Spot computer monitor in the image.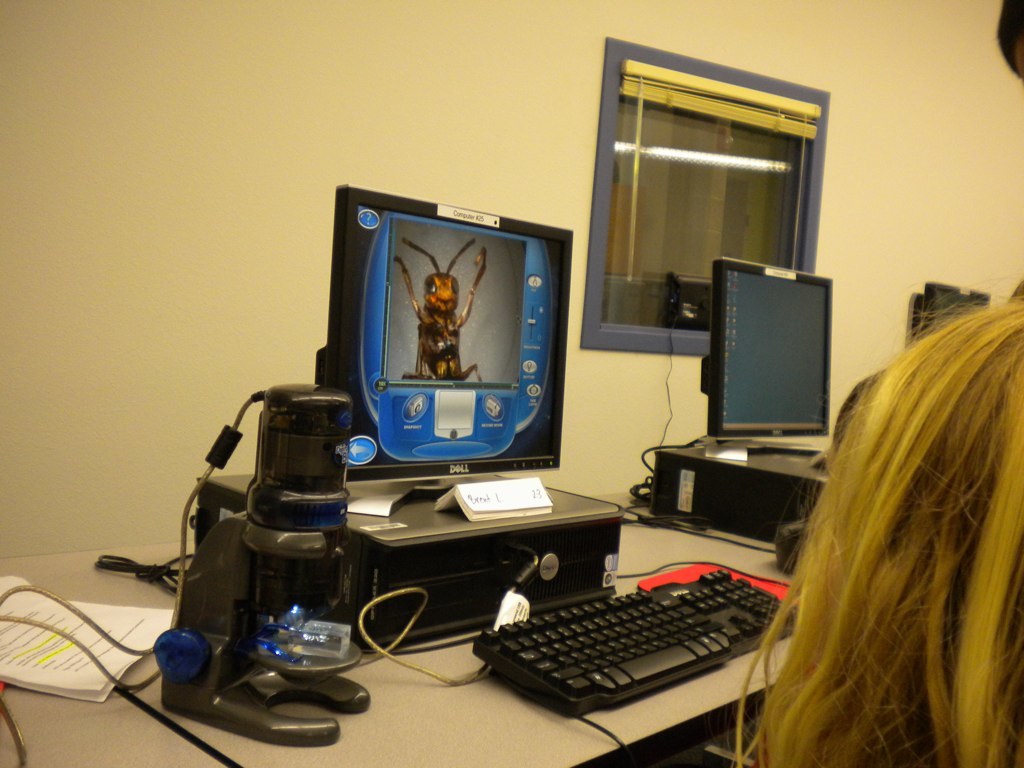
computer monitor found at (x1=715, y1=253, x2=835, y2=454).
